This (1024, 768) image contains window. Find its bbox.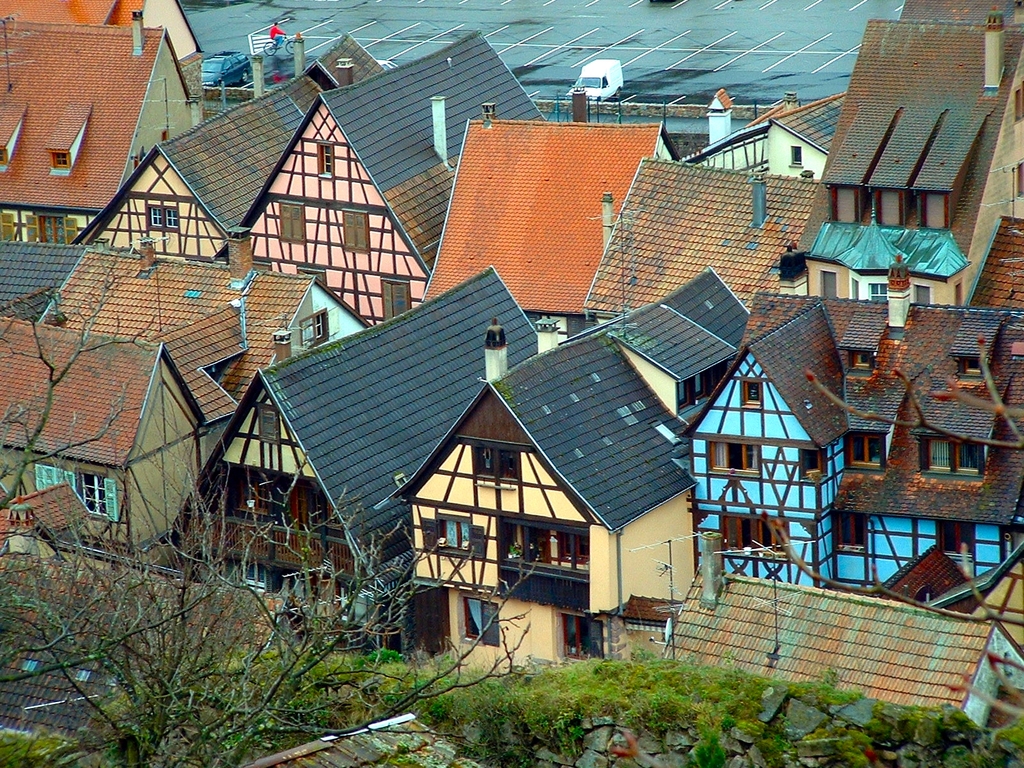
region(678, 372, 707, 412).
